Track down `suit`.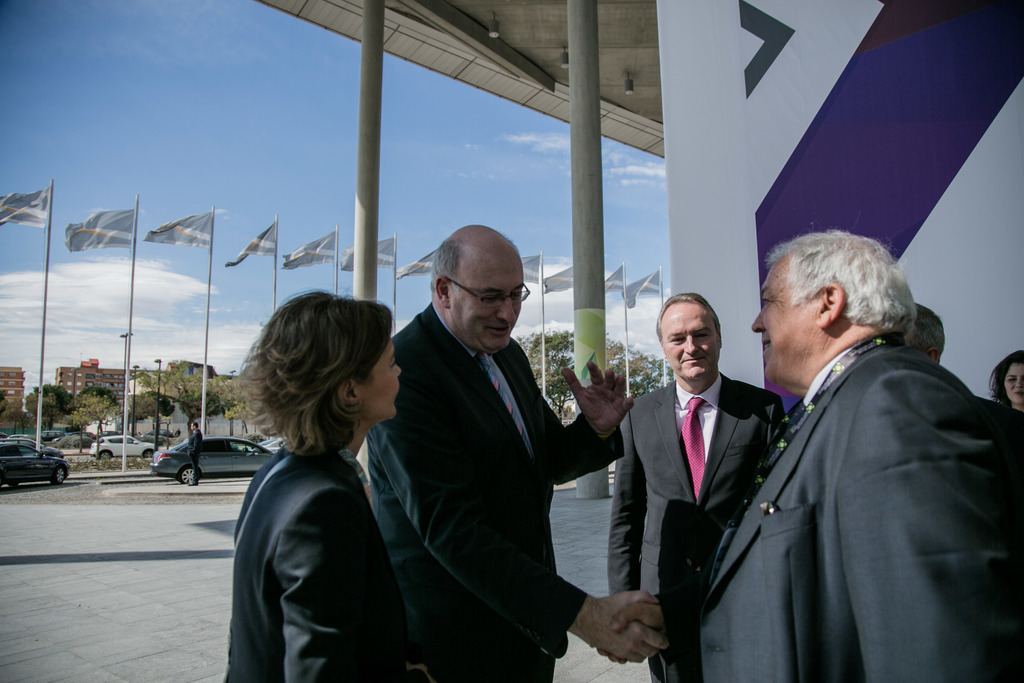
Tracked to <box>659,324,1023,682</box>.
